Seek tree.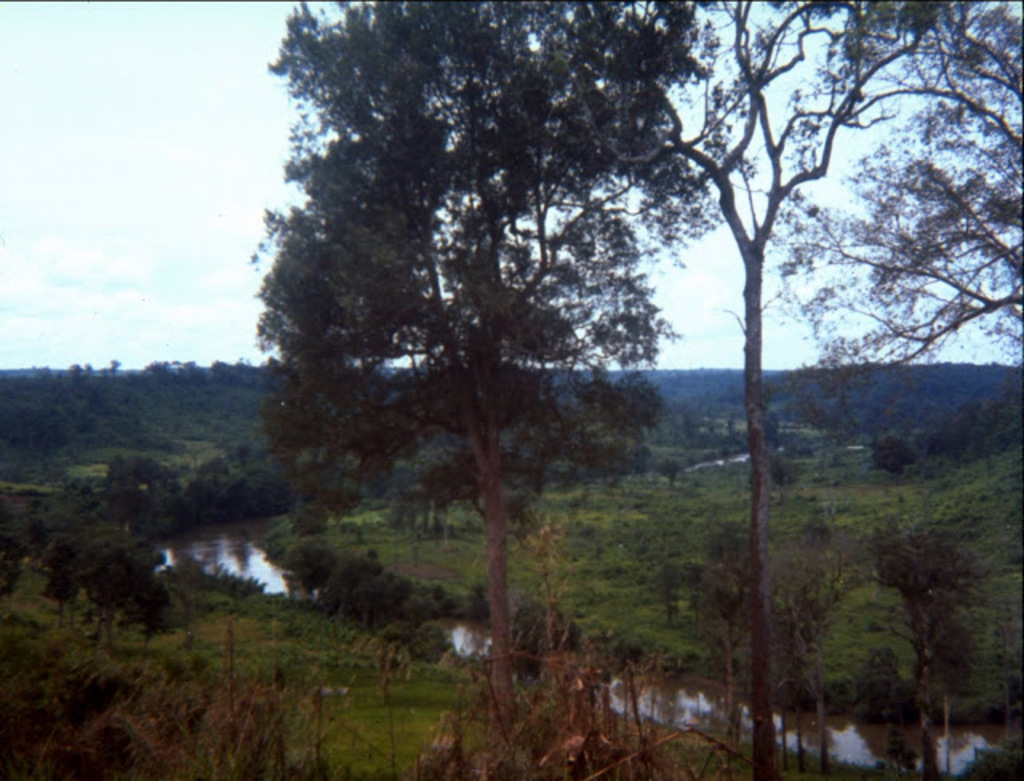
select_region(874, 514, 987, 731).
